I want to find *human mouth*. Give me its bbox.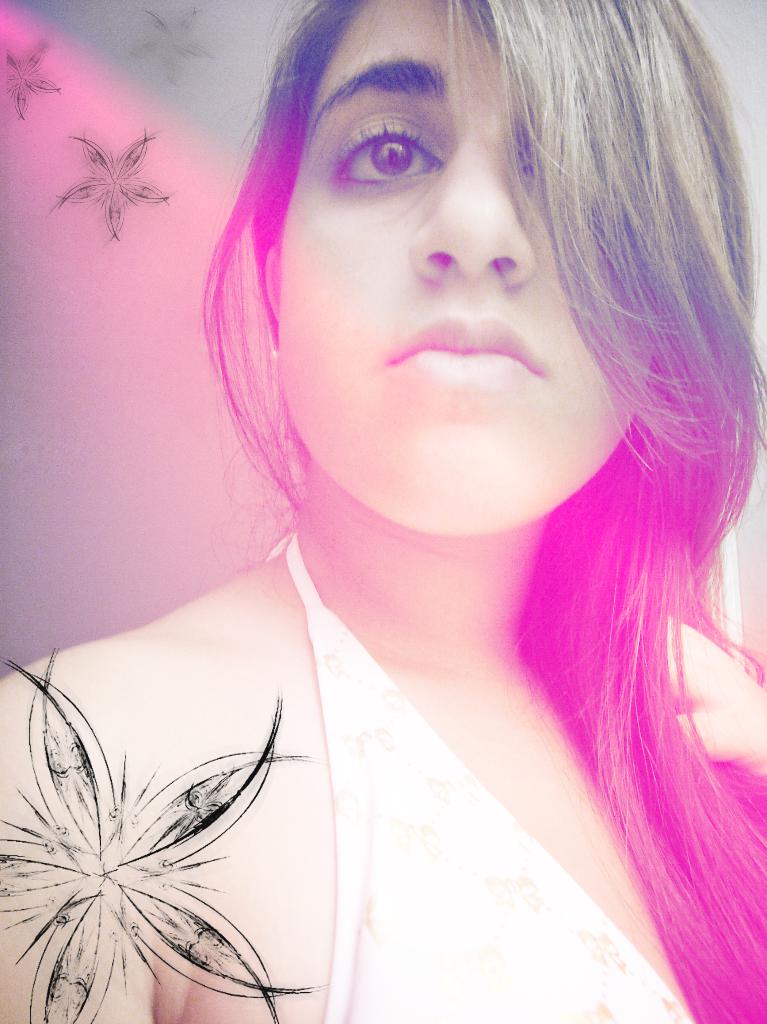
383, 305, 549, 397.
